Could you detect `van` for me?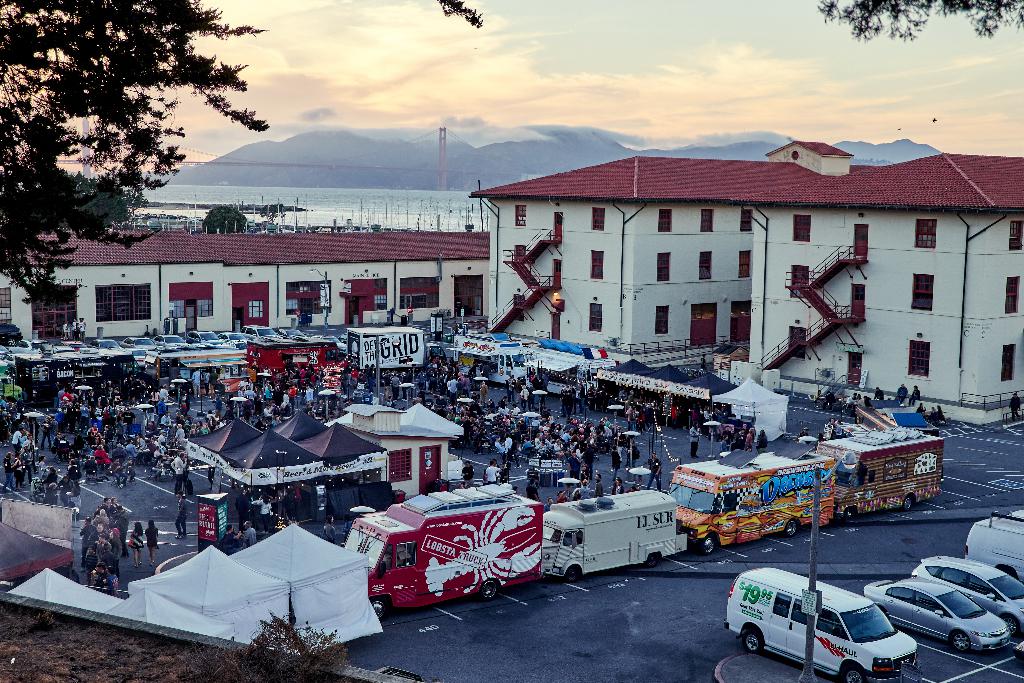
Detection result: x1=815, y1=423, x2=948, y2=525.
